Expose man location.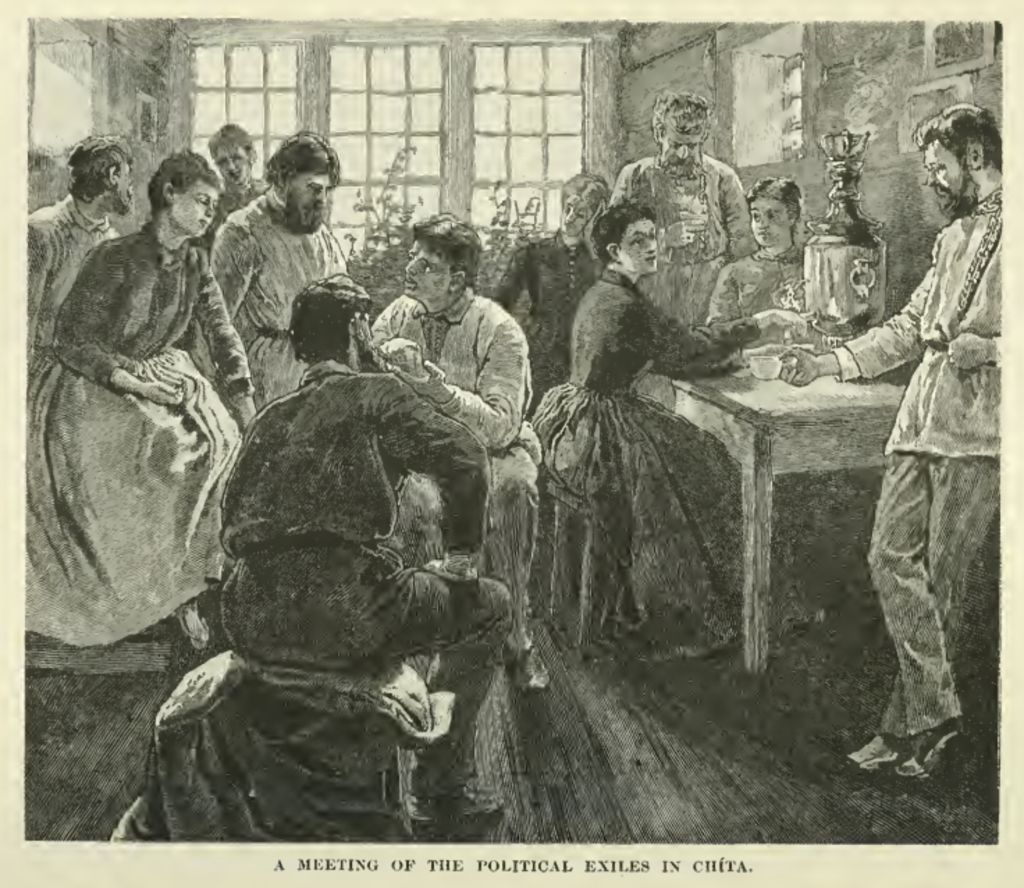
Exposed at box=[26, 132, 138, 376].
